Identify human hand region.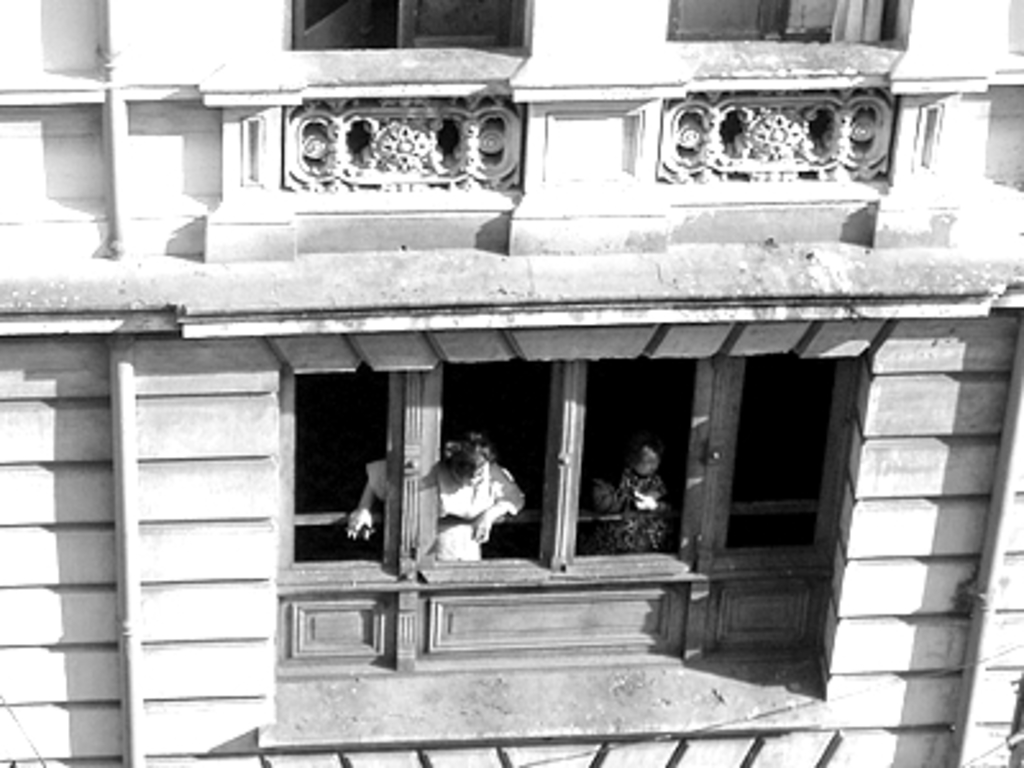
Region: bbox=(471, 512, 494, 543).
